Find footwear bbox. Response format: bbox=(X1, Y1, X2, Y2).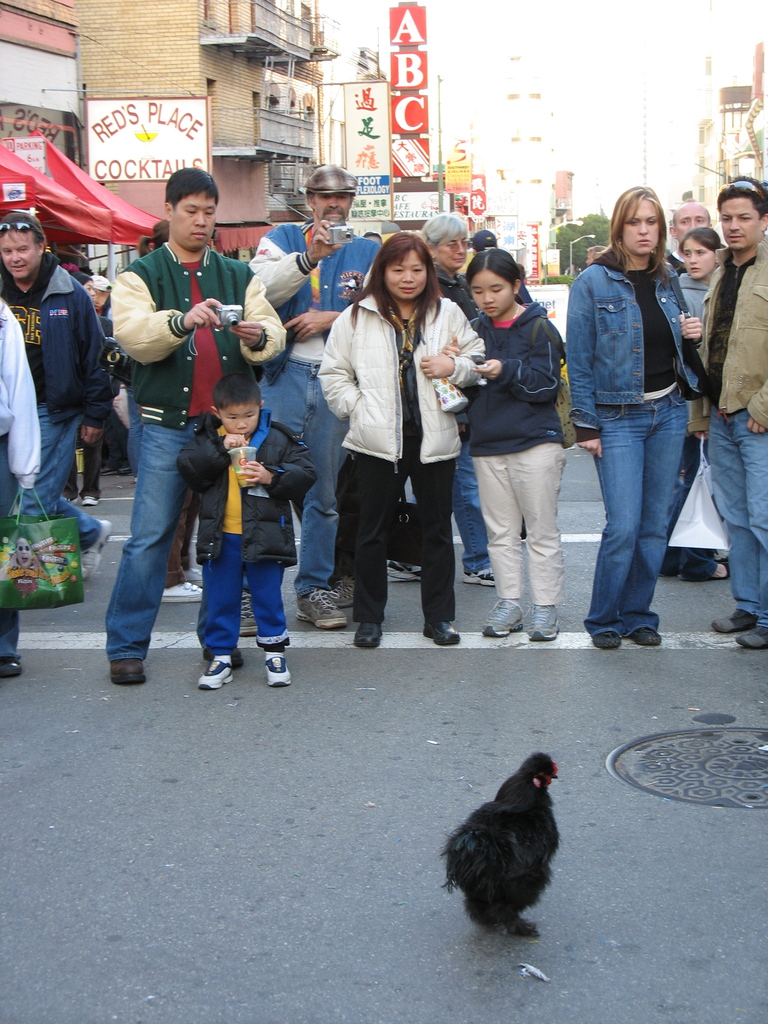
bbox=(79, 520, 114, 581).
